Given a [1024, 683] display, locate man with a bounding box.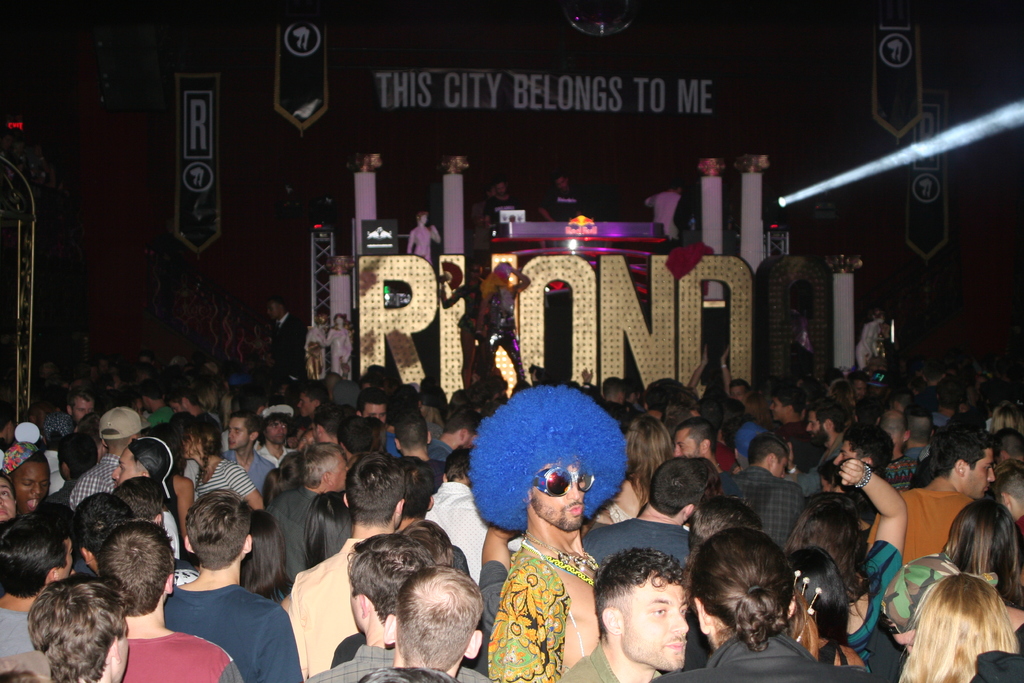
Located: rect(7, 447, 57, 513).
